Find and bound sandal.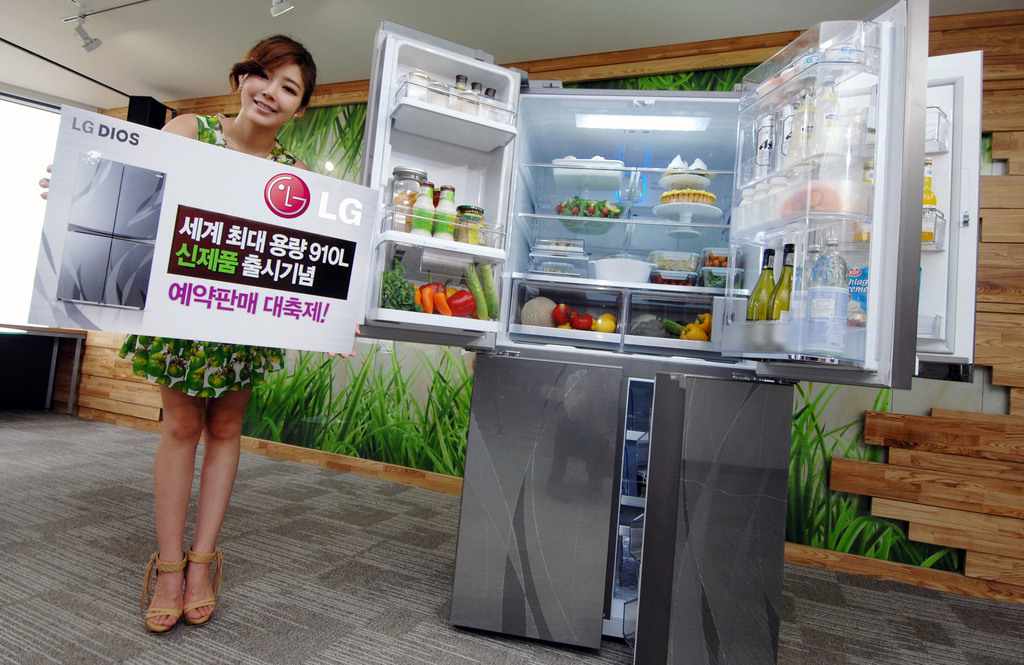
Bound: 184, 546, 227, 616.
